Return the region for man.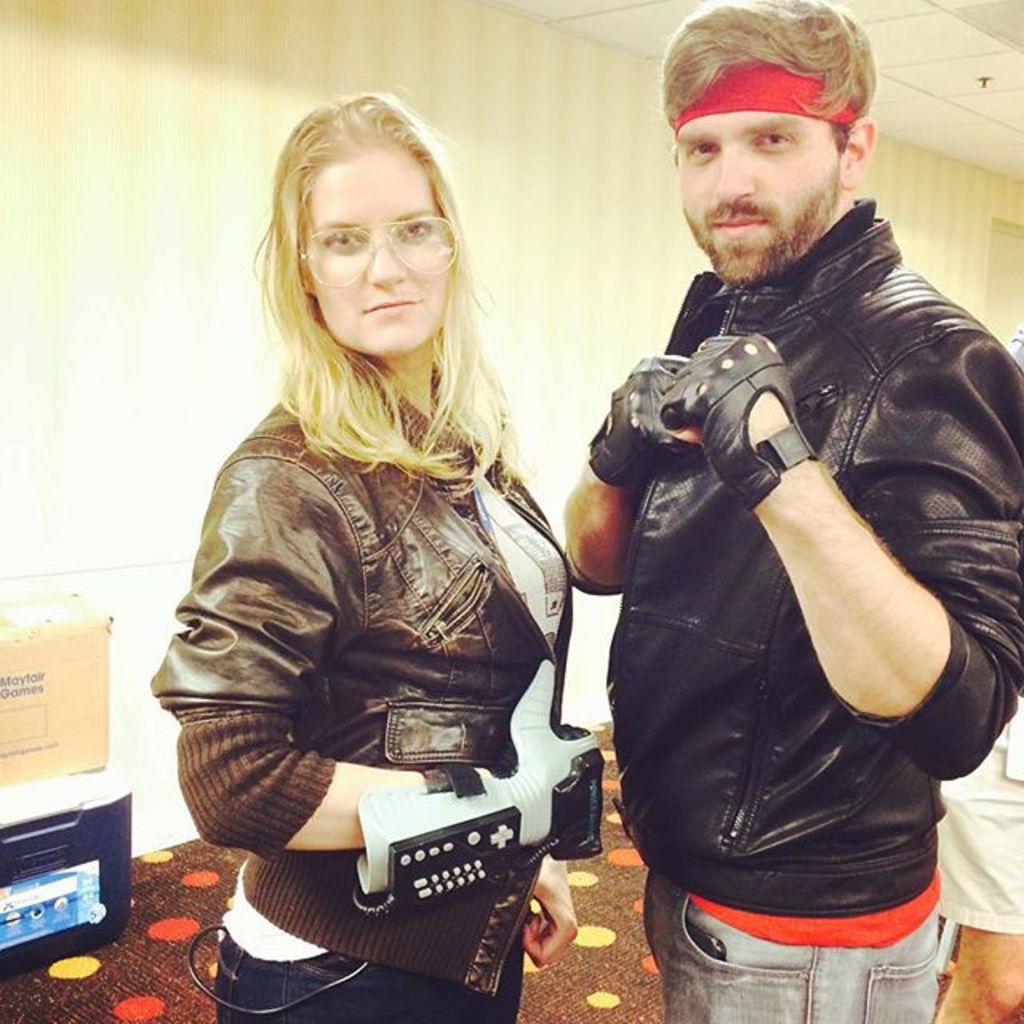
l=566, t=0, r=1022, b=1023.
